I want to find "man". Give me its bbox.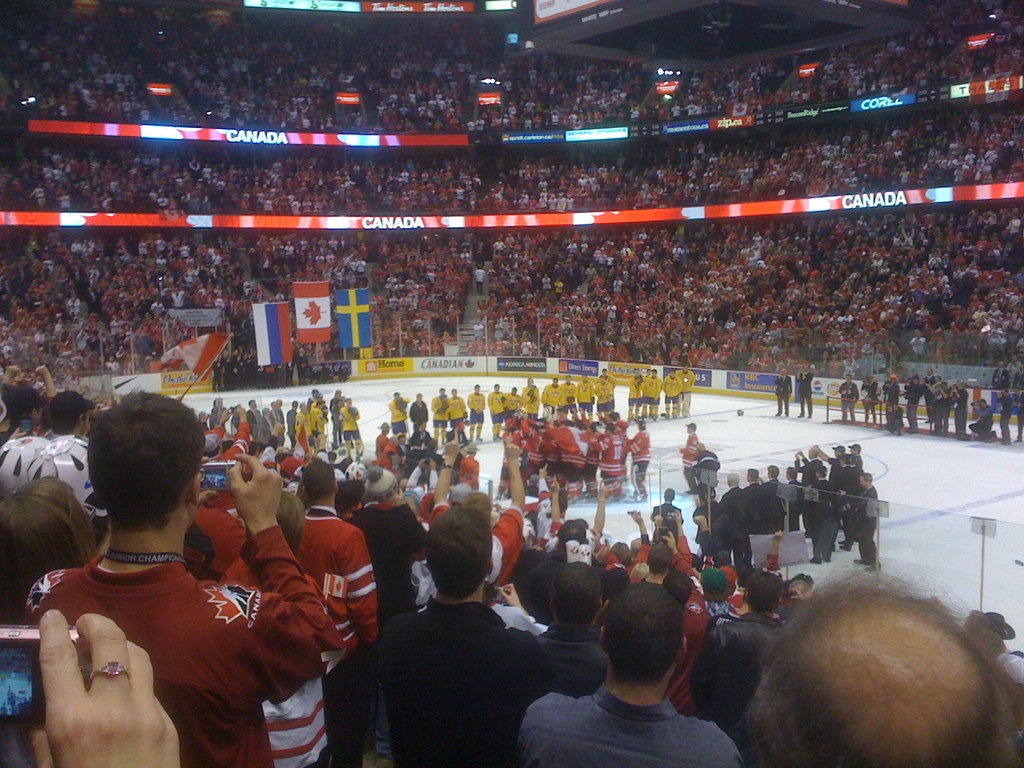
{"left": 967, "top": 397, "right": 999, "bottom": 441}.
